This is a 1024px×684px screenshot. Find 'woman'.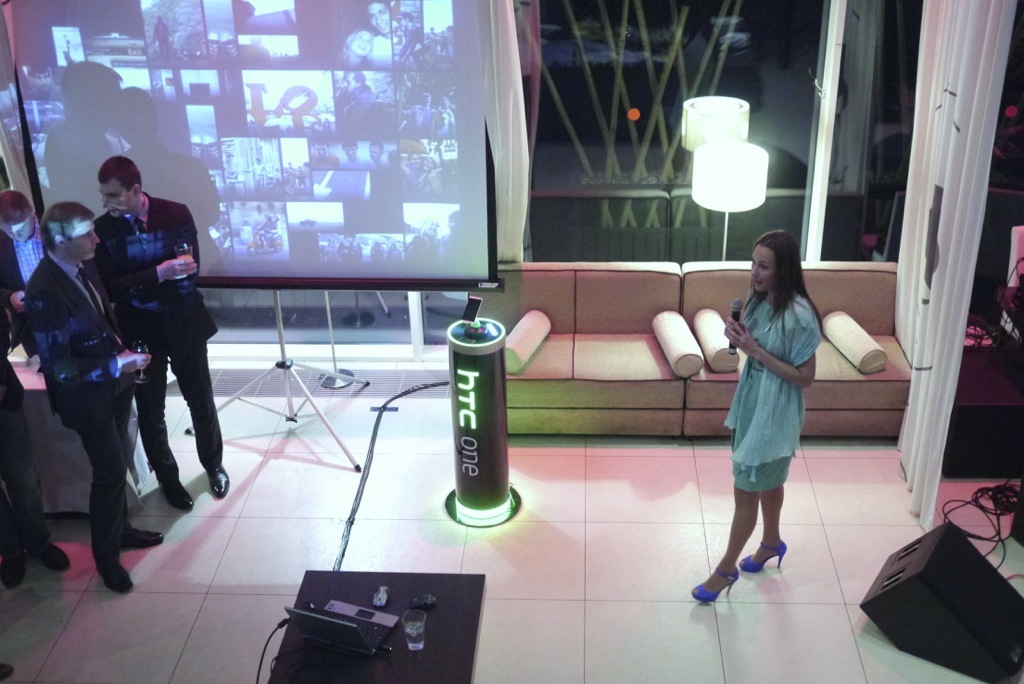
Bounding box: Rect(704, 225, 835, 608).
